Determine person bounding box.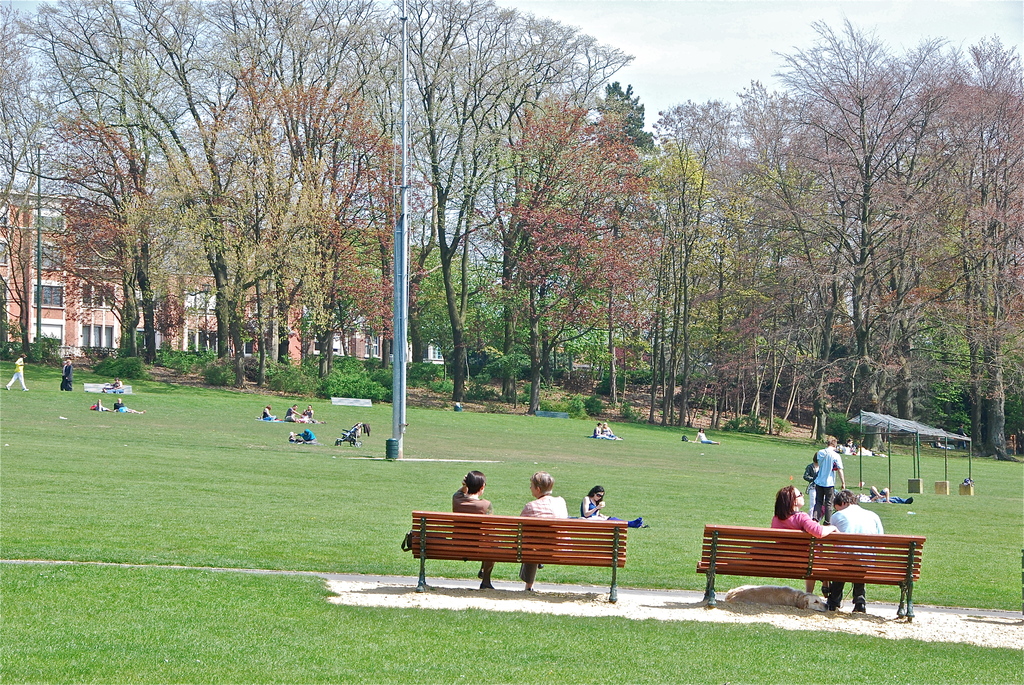
Determined: region(763, 487, 842, 544).
